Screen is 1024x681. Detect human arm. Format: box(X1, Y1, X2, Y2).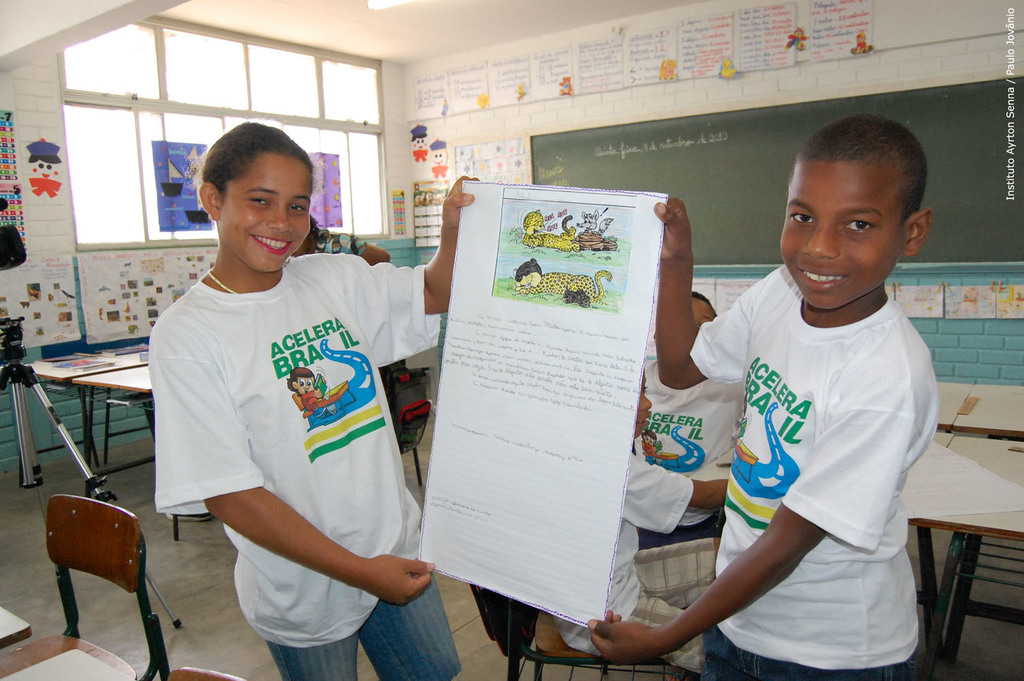
box(630, 461, 724, 514).
